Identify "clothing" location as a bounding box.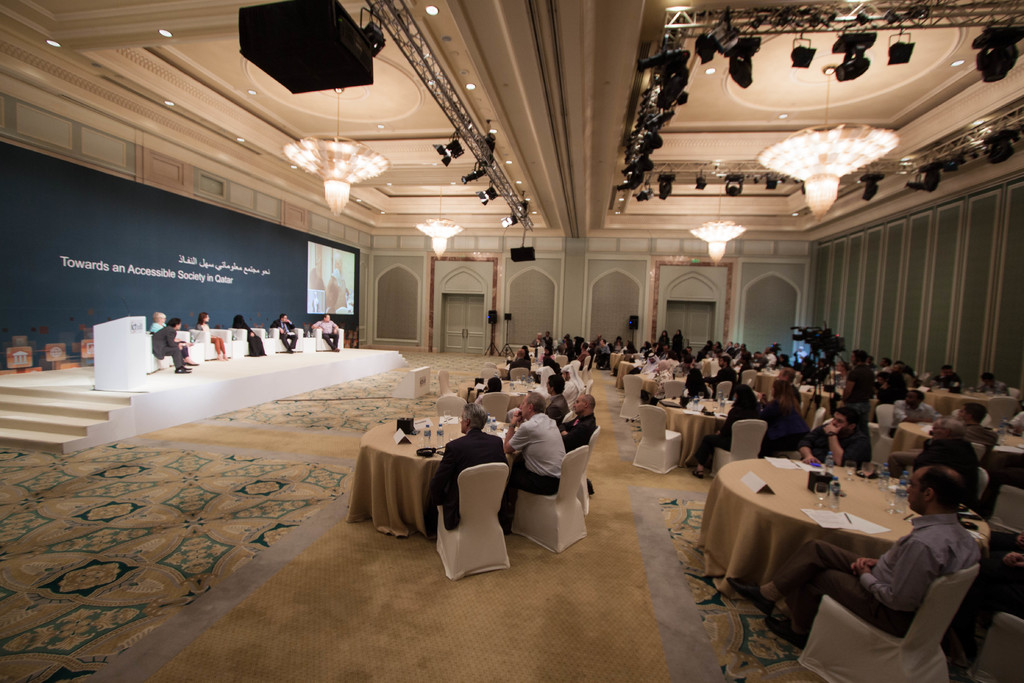
494:415:569:532.
